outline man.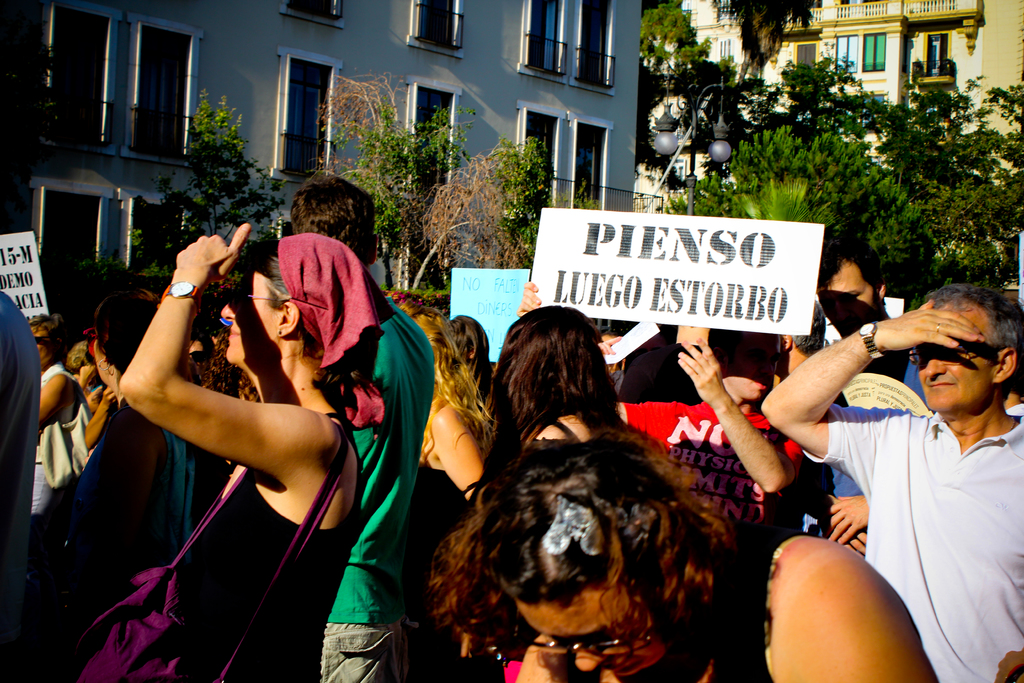
Outline: 1005, 305, 1023, 418.
